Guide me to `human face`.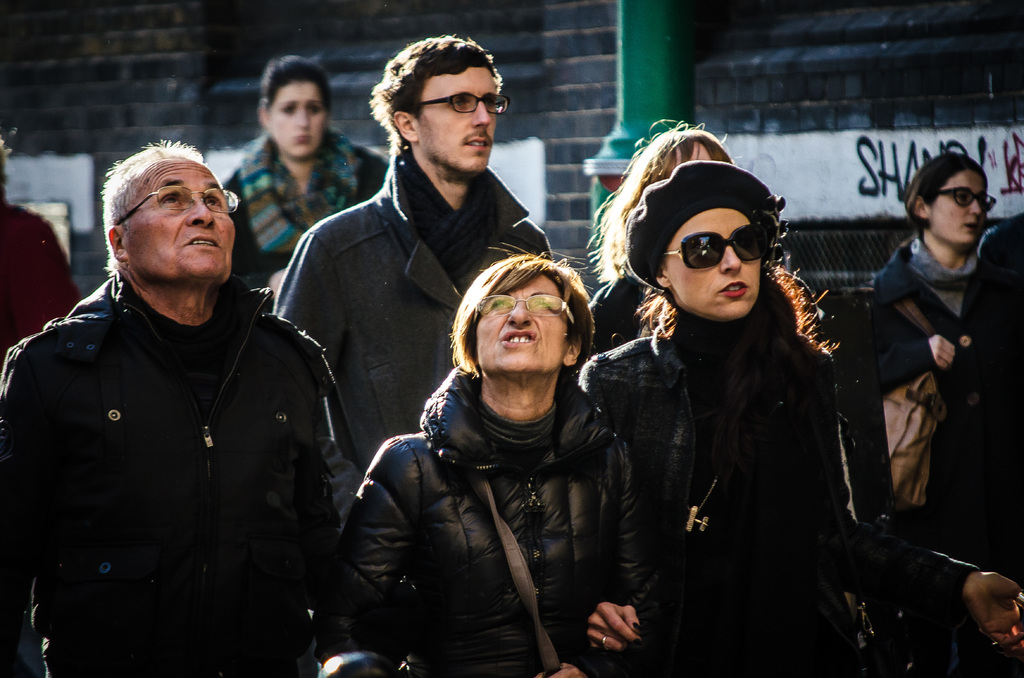
Guidance: bbox=[678, 137, 710, 166].
